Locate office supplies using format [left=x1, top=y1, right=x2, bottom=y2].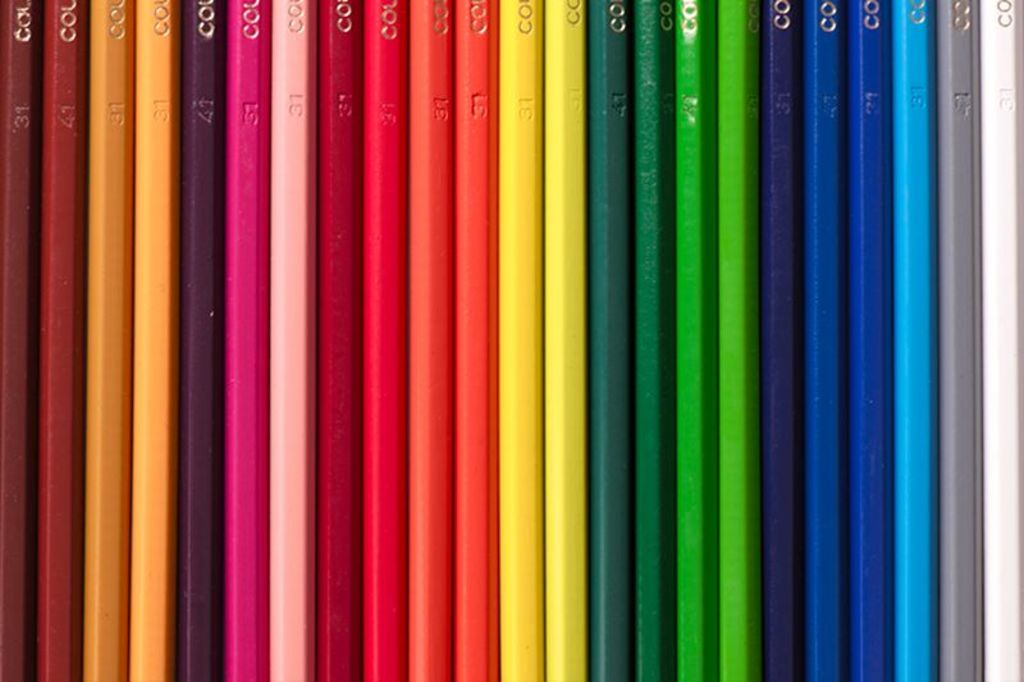
[left=497, top=0, right=543, bottom=681].
